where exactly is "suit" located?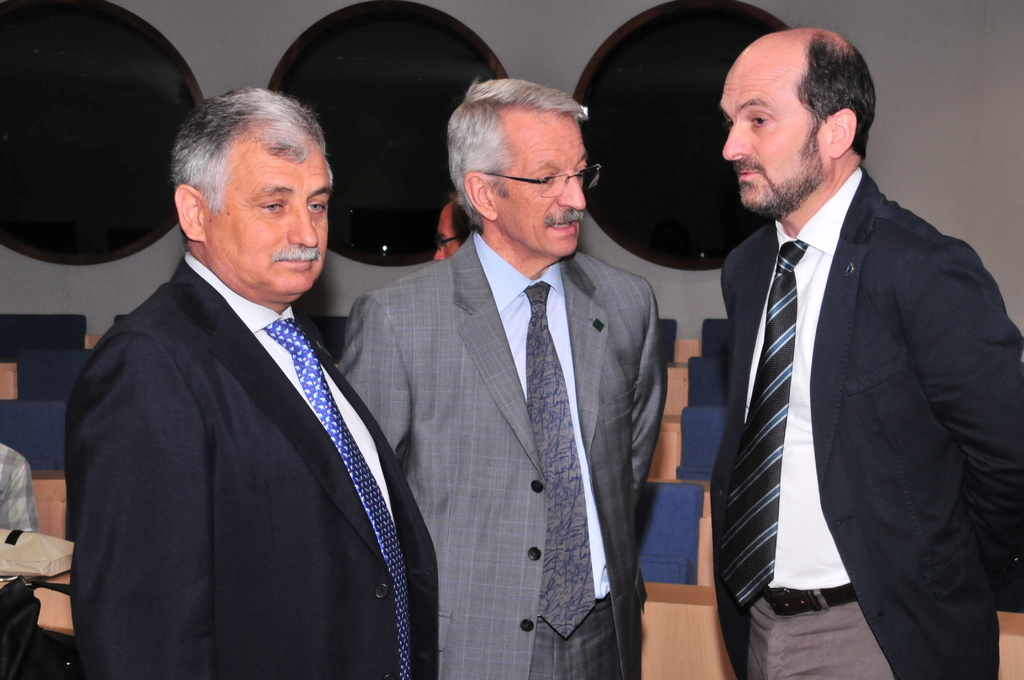
Its bounding box is region(698, 79, 997, 679).
